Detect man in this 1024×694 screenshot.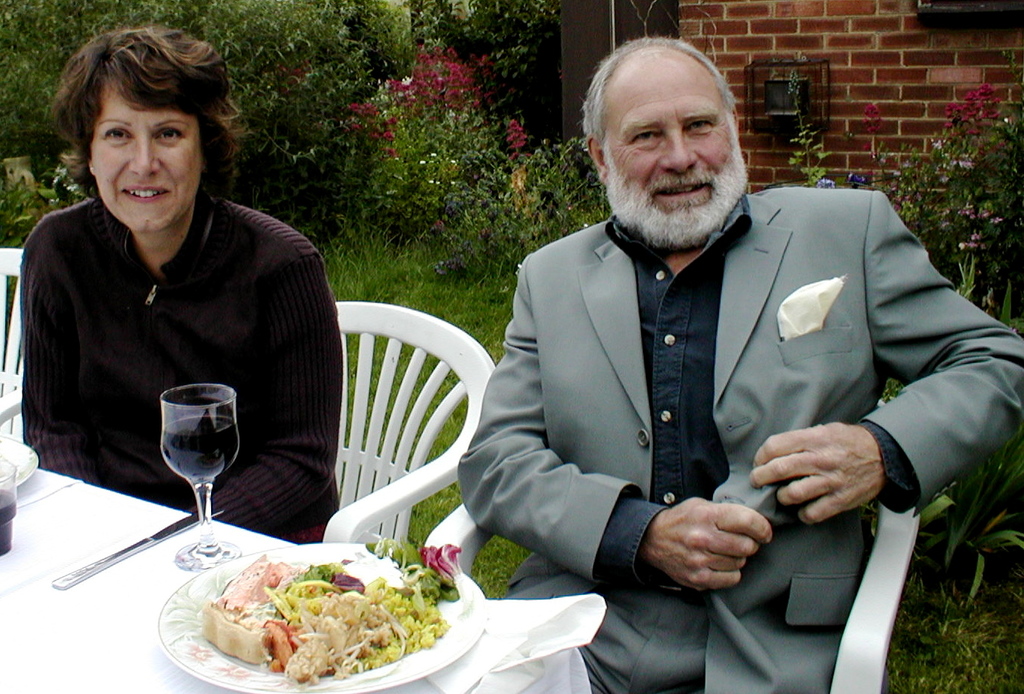
Detection: [x1=482, y1=53, x2=978, y2=688].
